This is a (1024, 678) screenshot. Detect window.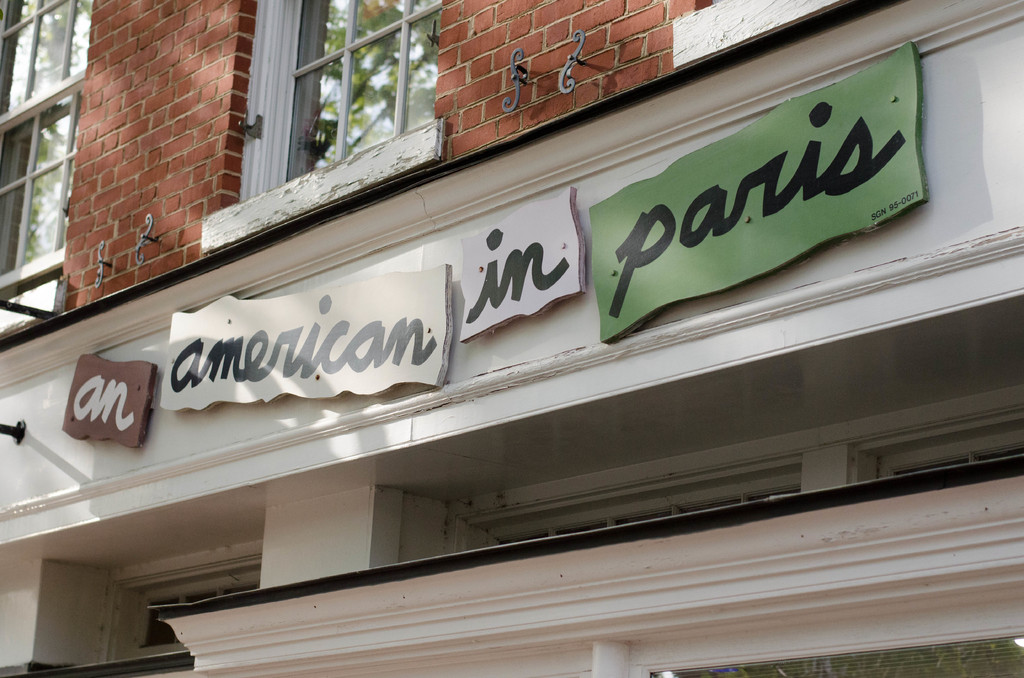
bbox=[233, 0, 440, 201].
